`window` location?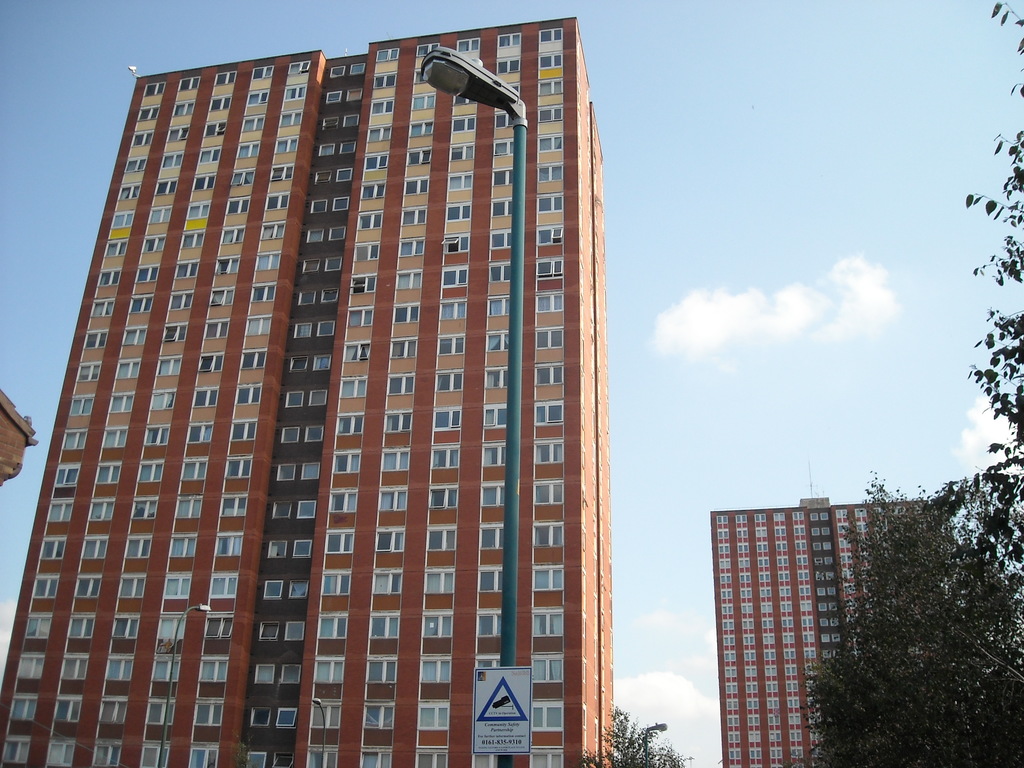
[341,379,368,400]
